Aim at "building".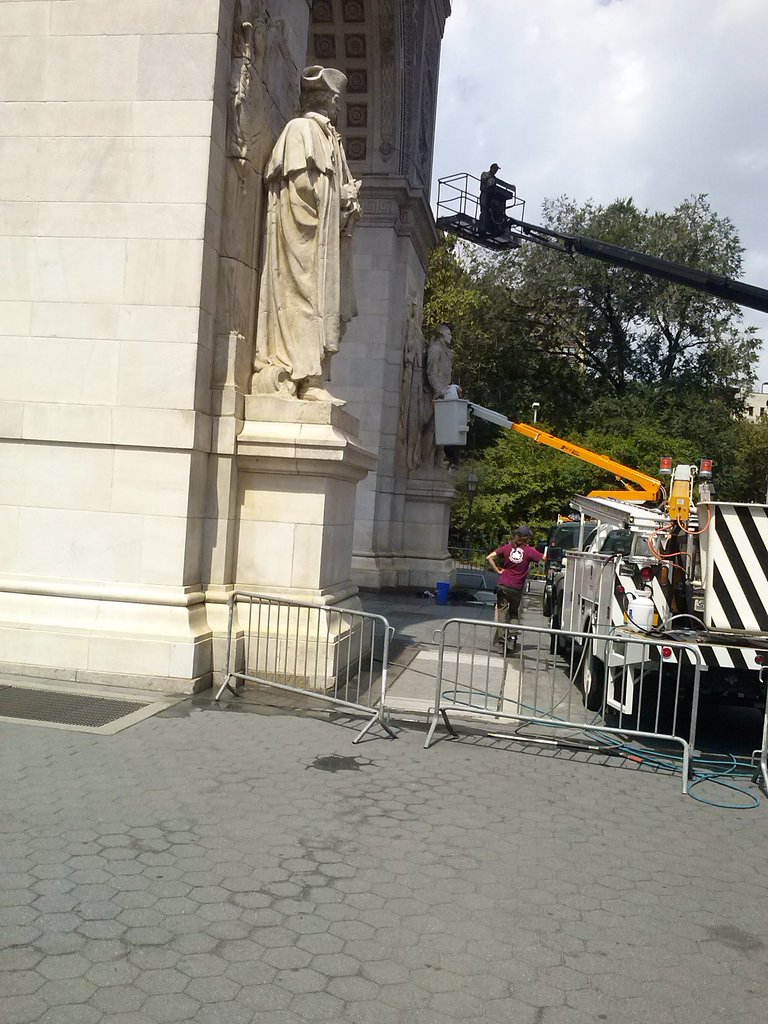
Aimed at x1=741 y1=391 x2=767 y2=416.
